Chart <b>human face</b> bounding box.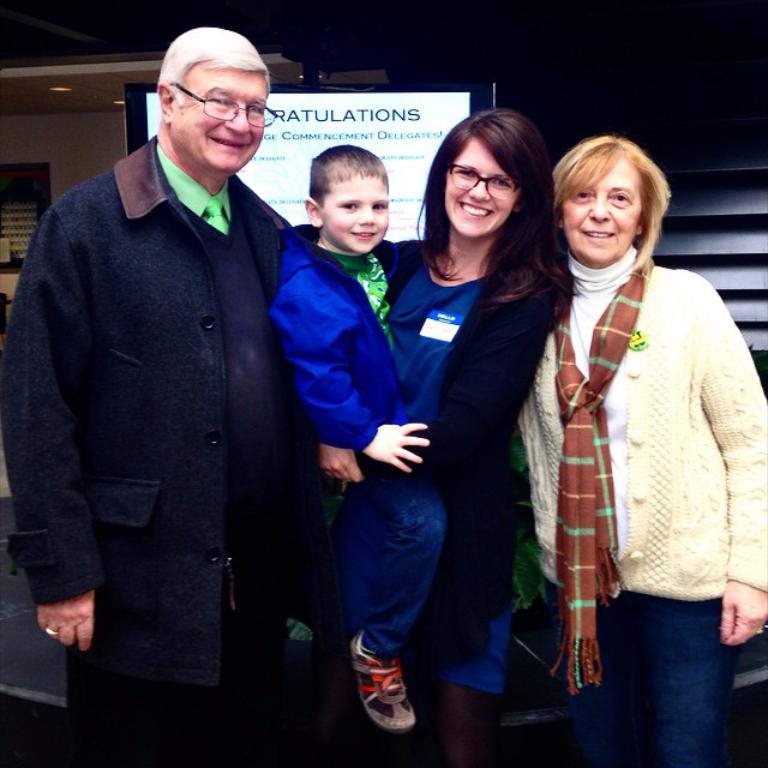
Charted: [left=556, top=161, right=647, bottom=270].
